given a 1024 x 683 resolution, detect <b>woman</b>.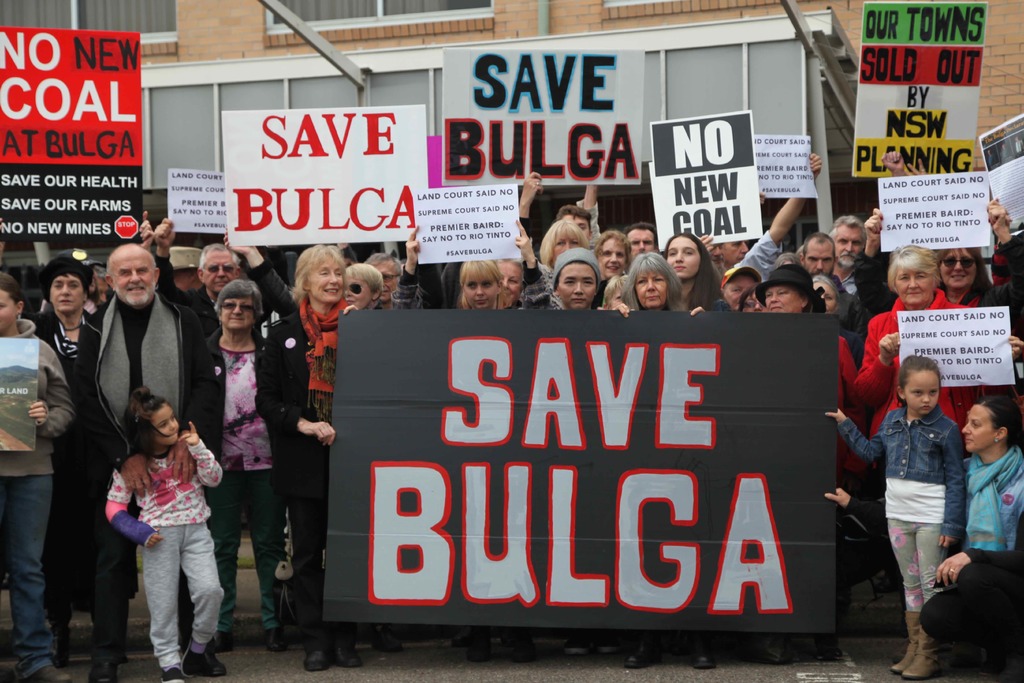
rect(855, 210, 1023, 336).
